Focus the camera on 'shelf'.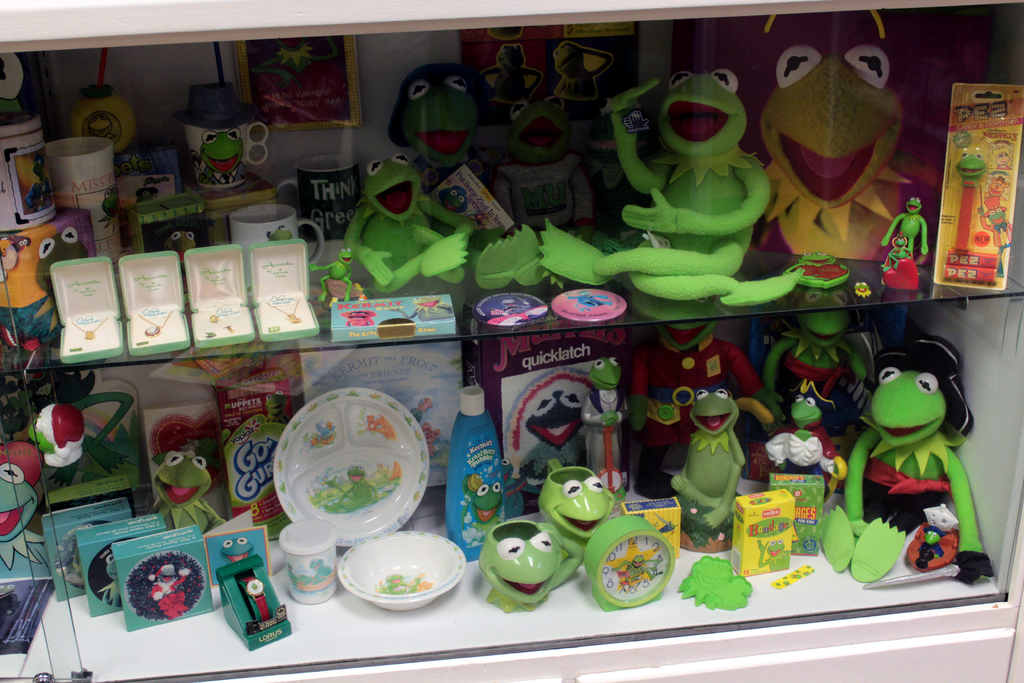
Focus region: bbox(0, 42, 1023, 682).
